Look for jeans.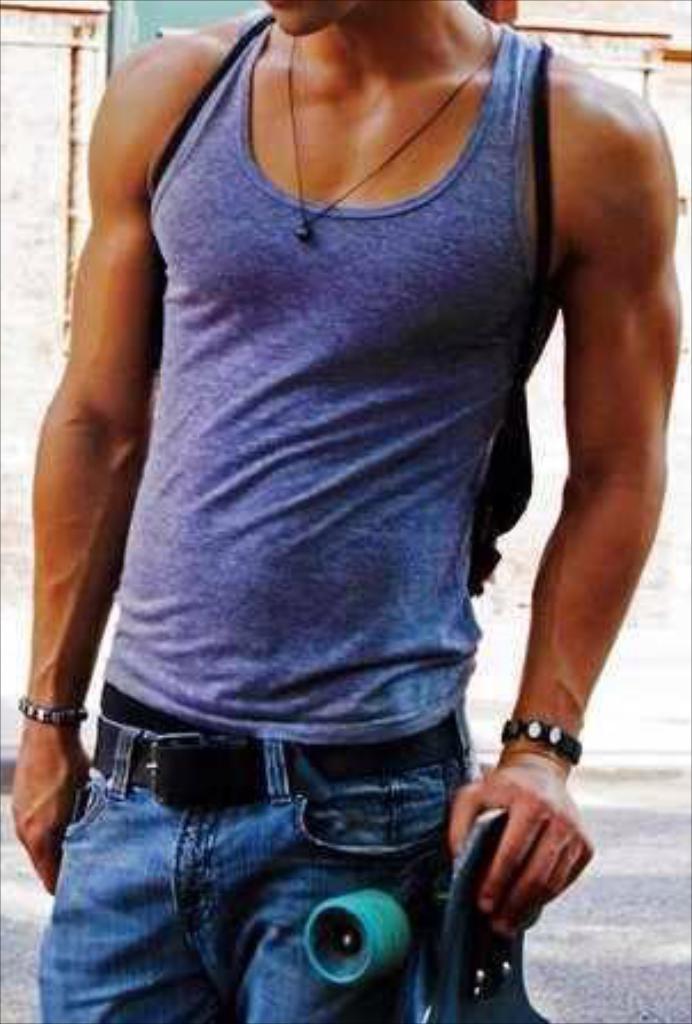
Found: <bbox>41, 722, 474, 1022</bbox>.
